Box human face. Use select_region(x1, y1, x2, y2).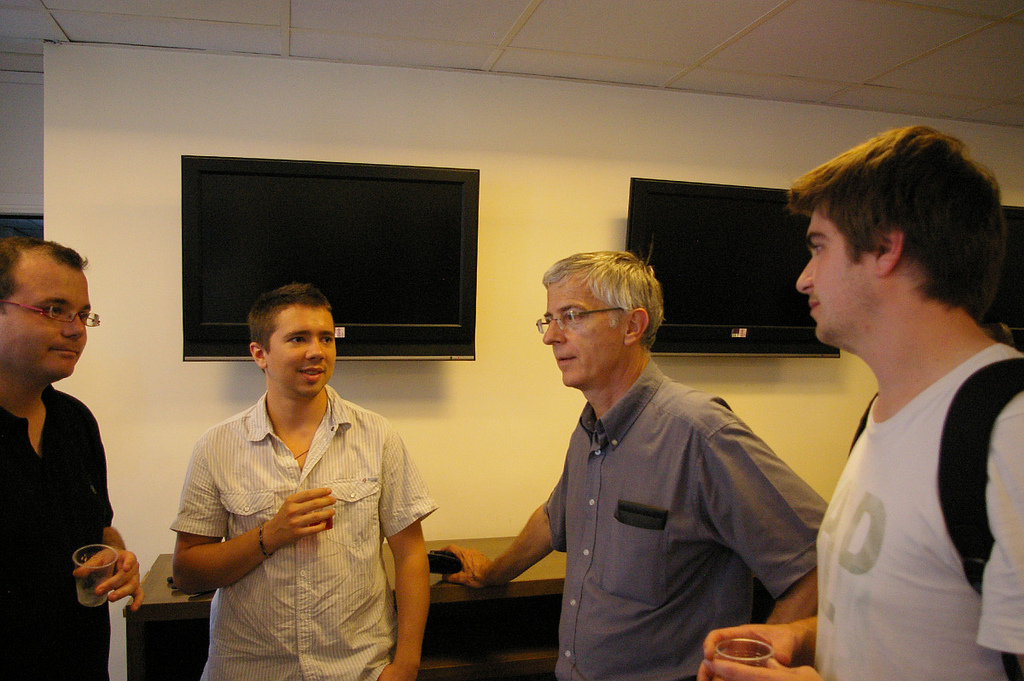
select_region(265, 302, 339, 396).
